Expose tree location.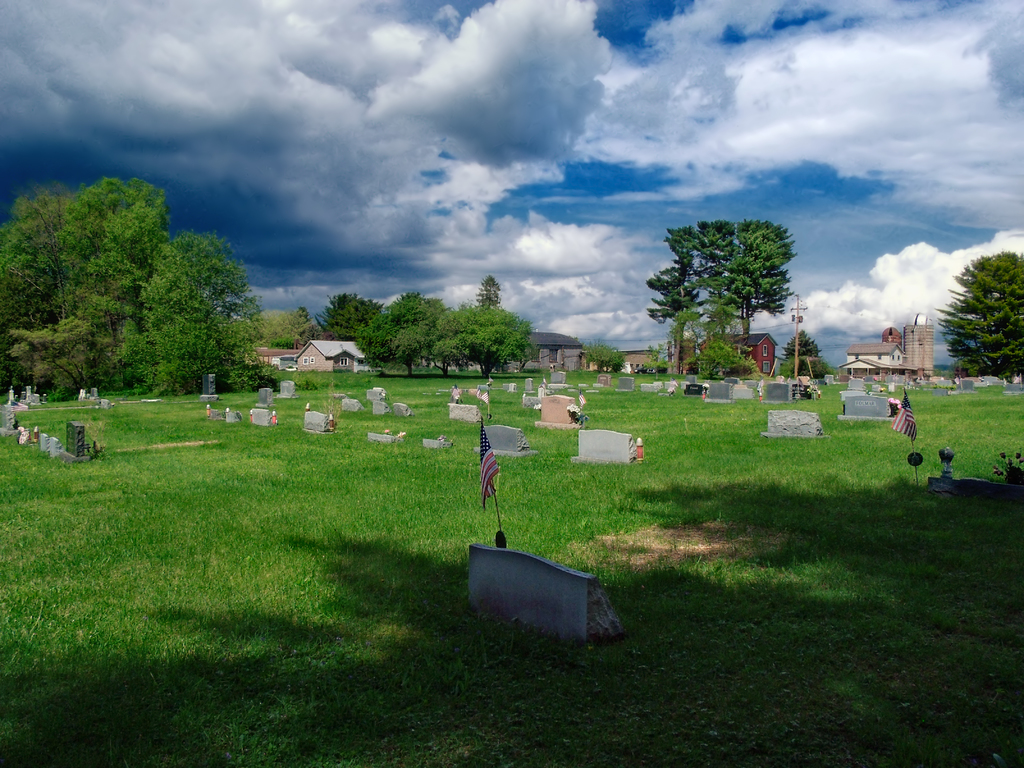
Exposed at crop(321, 291, 386, 346).
